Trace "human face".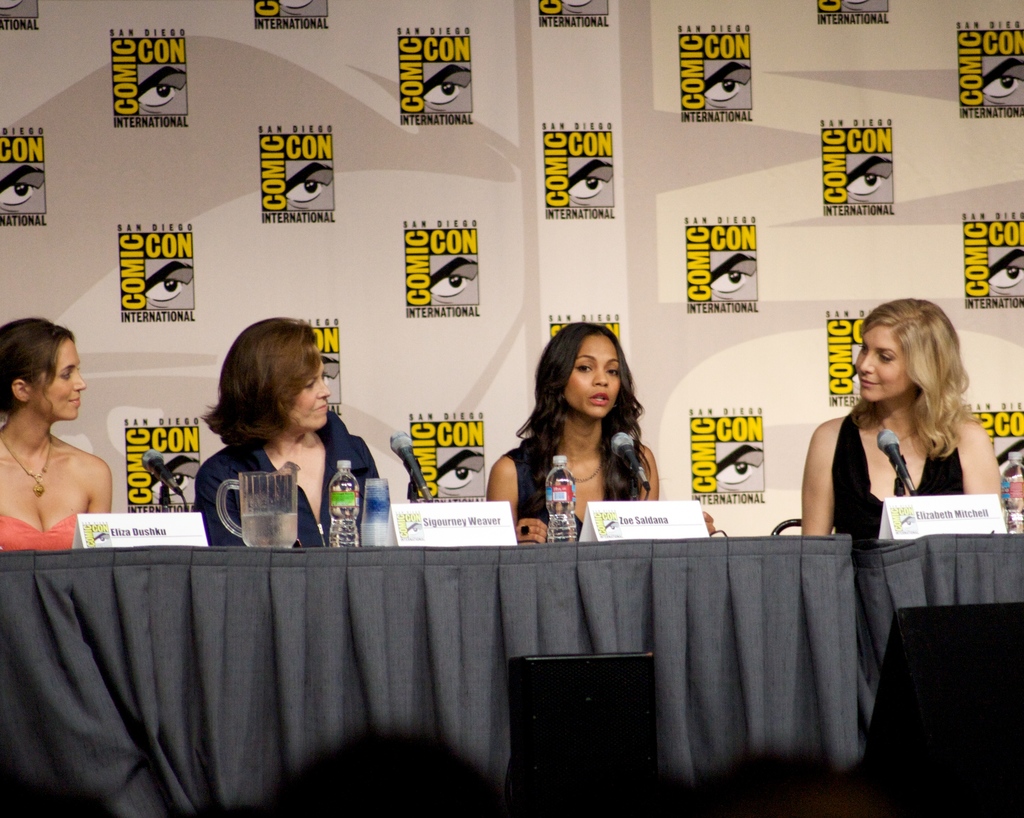
Traced to Rect(565, 332, 620, 420).
